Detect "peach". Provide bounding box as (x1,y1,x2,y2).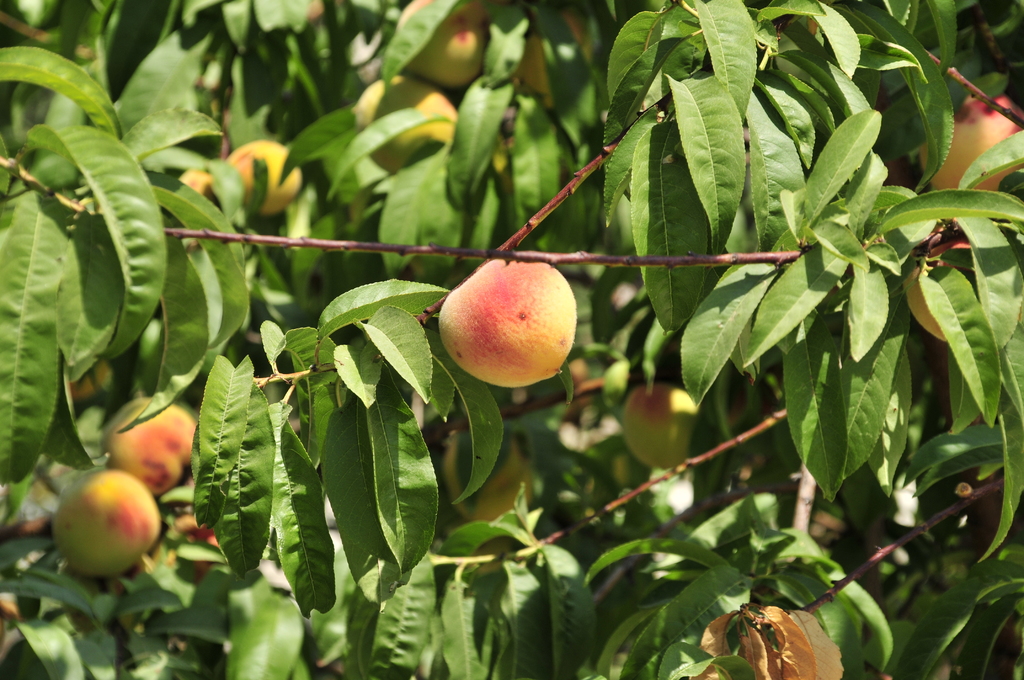
(69,366,105,403).
